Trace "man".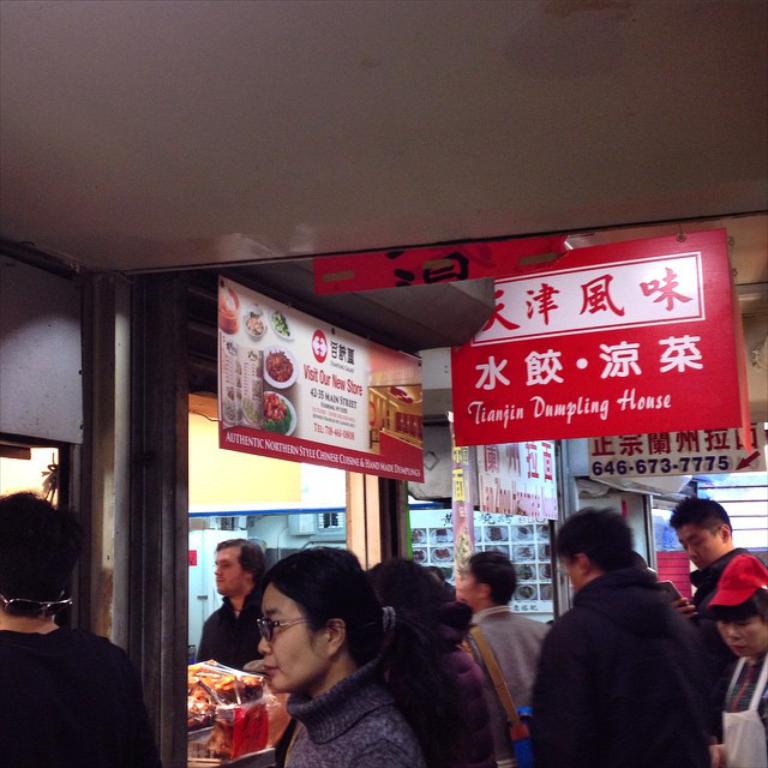
Traced to 0, 490, 162, 767.
